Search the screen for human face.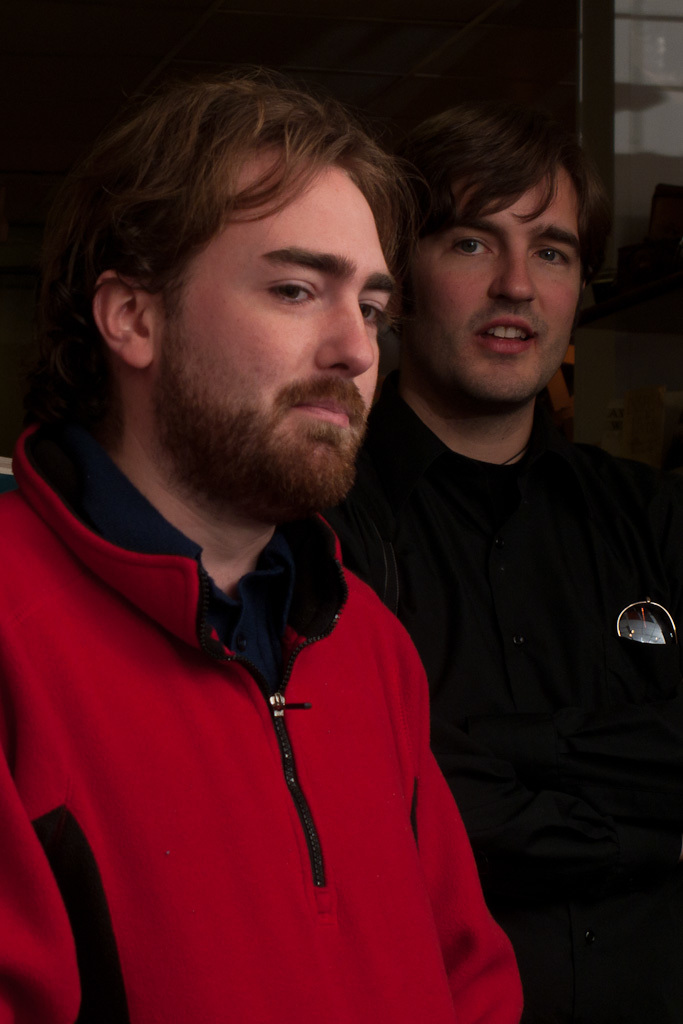
Found at {"x1": 409, "y1": 163, "x2": 583, "y2": 404}.
